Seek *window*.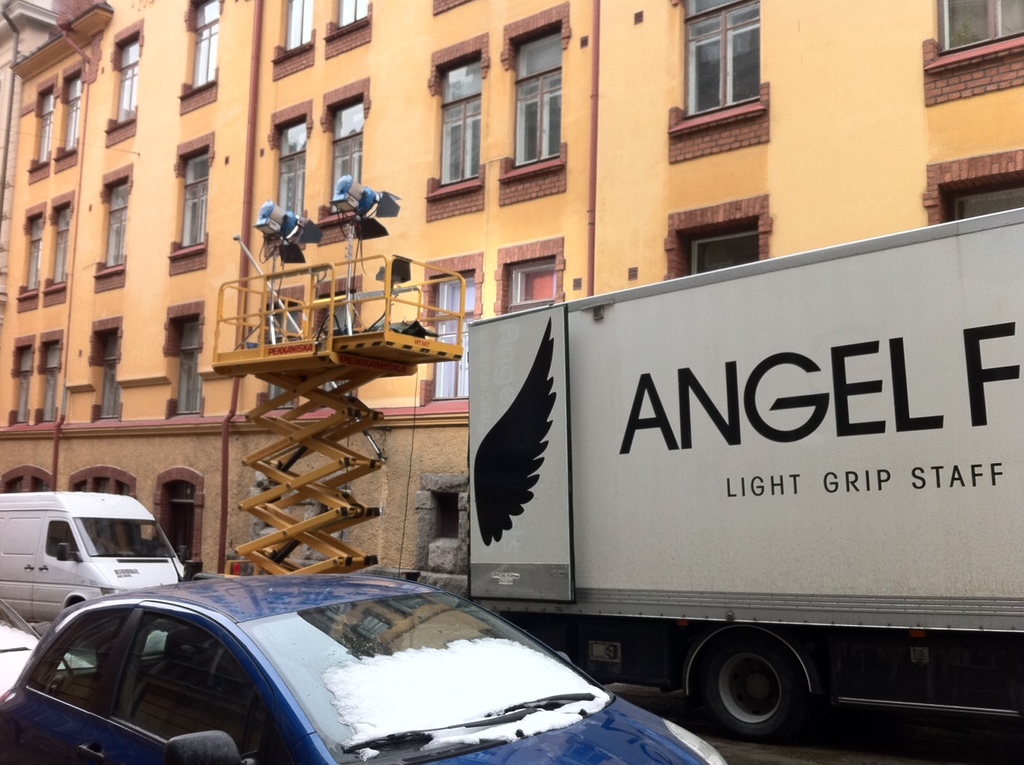
937,180,1023,228.
